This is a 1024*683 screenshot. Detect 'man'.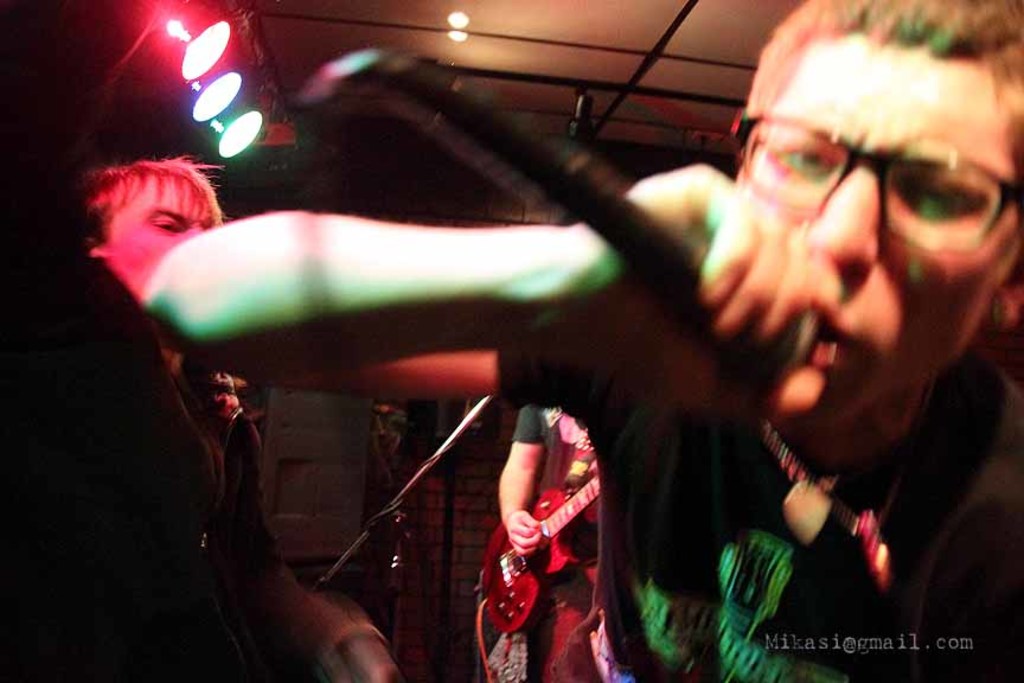
x1=137 y1=0 x2=1023 y2=682.
